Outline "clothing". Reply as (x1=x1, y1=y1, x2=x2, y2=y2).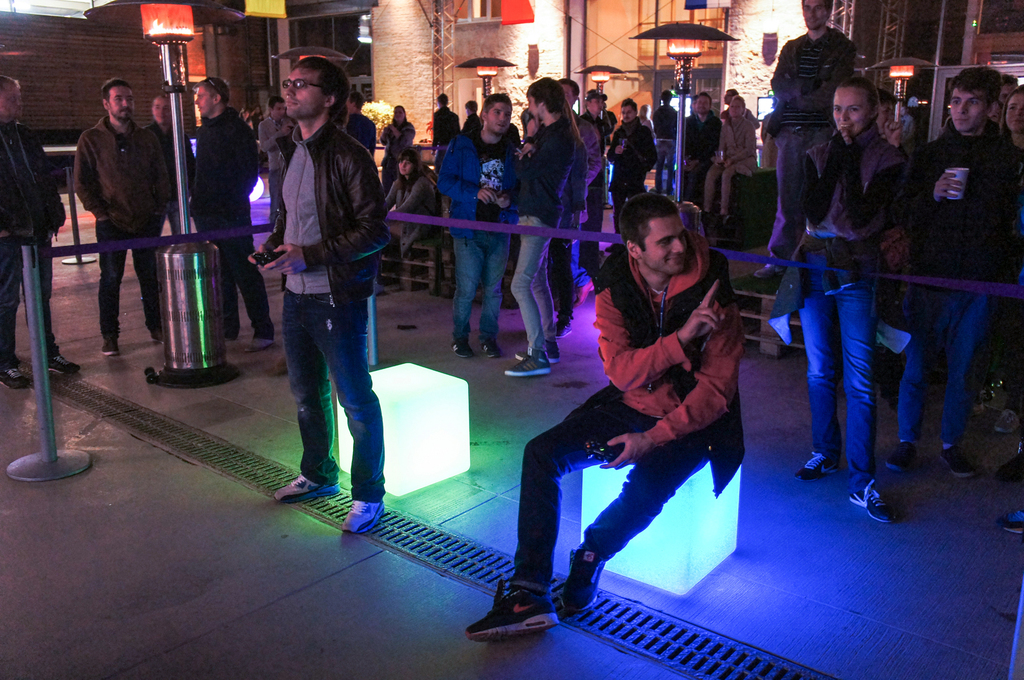
(x1=708, y1=113, x2=758, y2=203).
